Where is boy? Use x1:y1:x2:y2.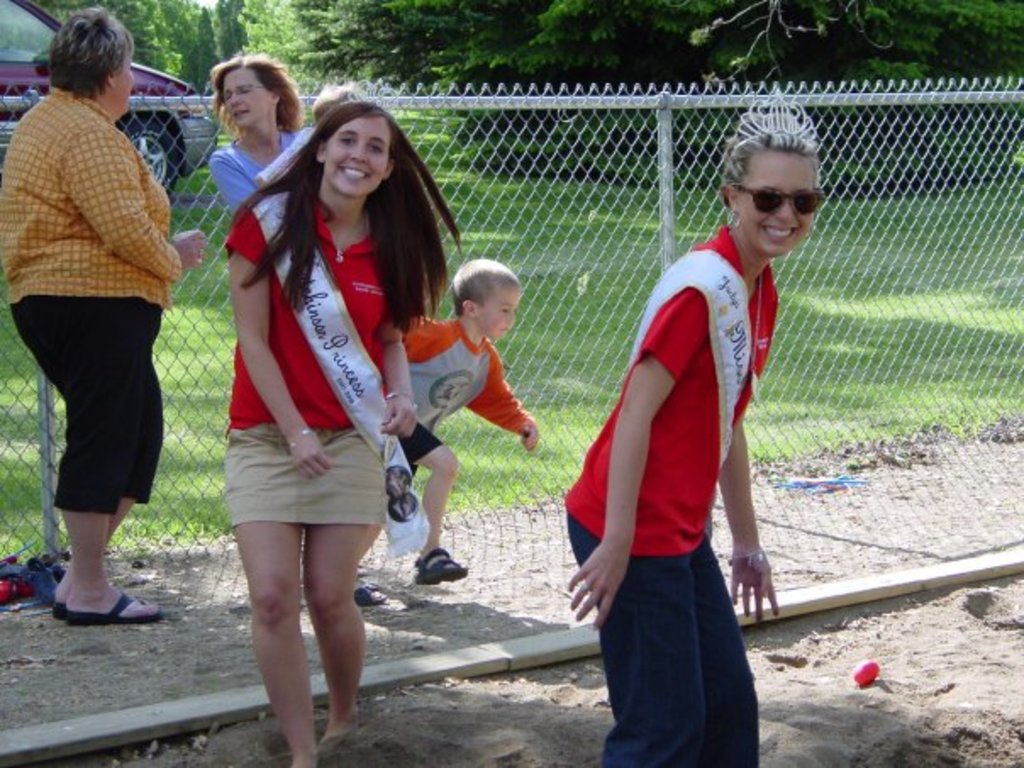
363:251:543:617.
